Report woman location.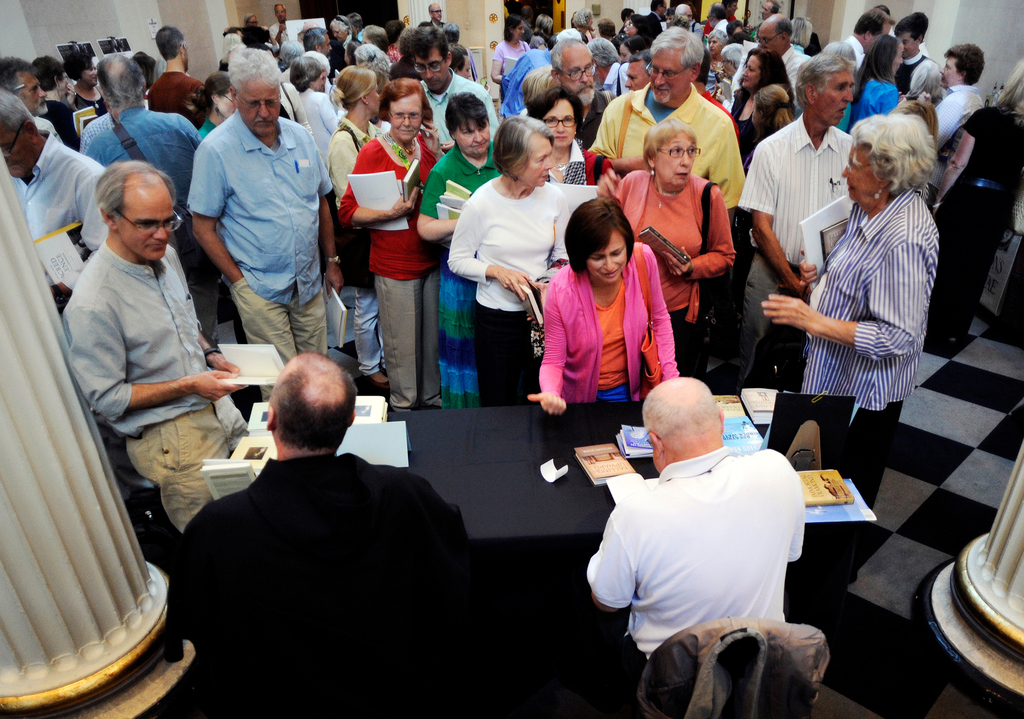
Report: 387, 17, 406, 67.
